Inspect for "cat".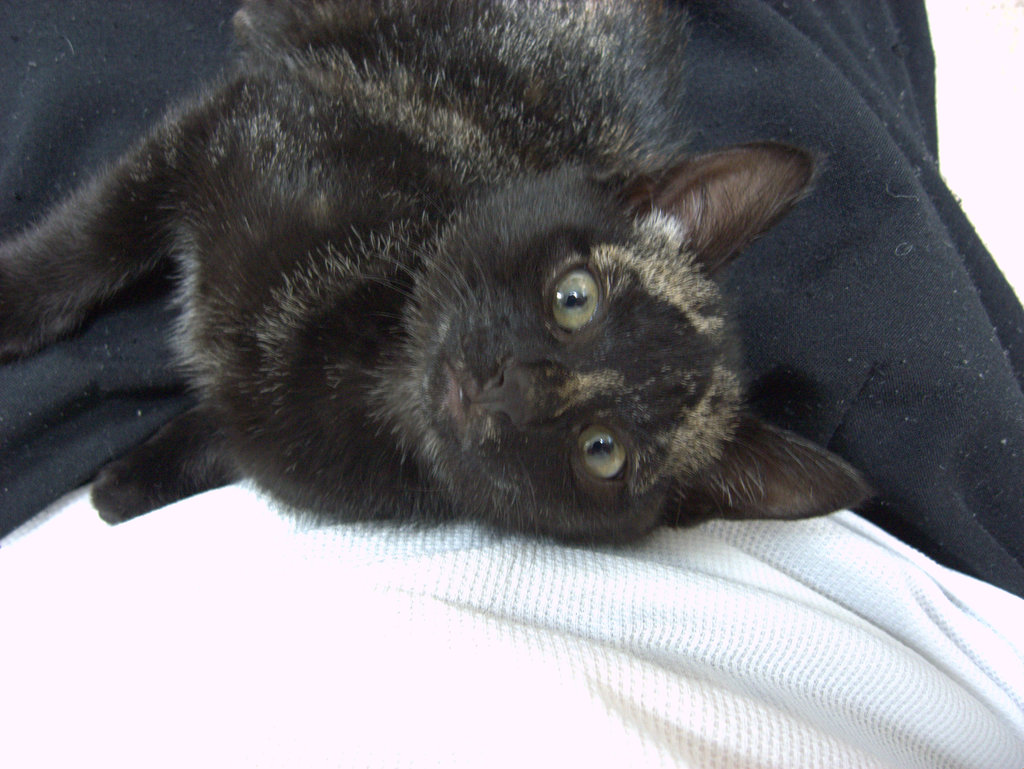
Inspection: bbox=[0, 0, 879, 559].
